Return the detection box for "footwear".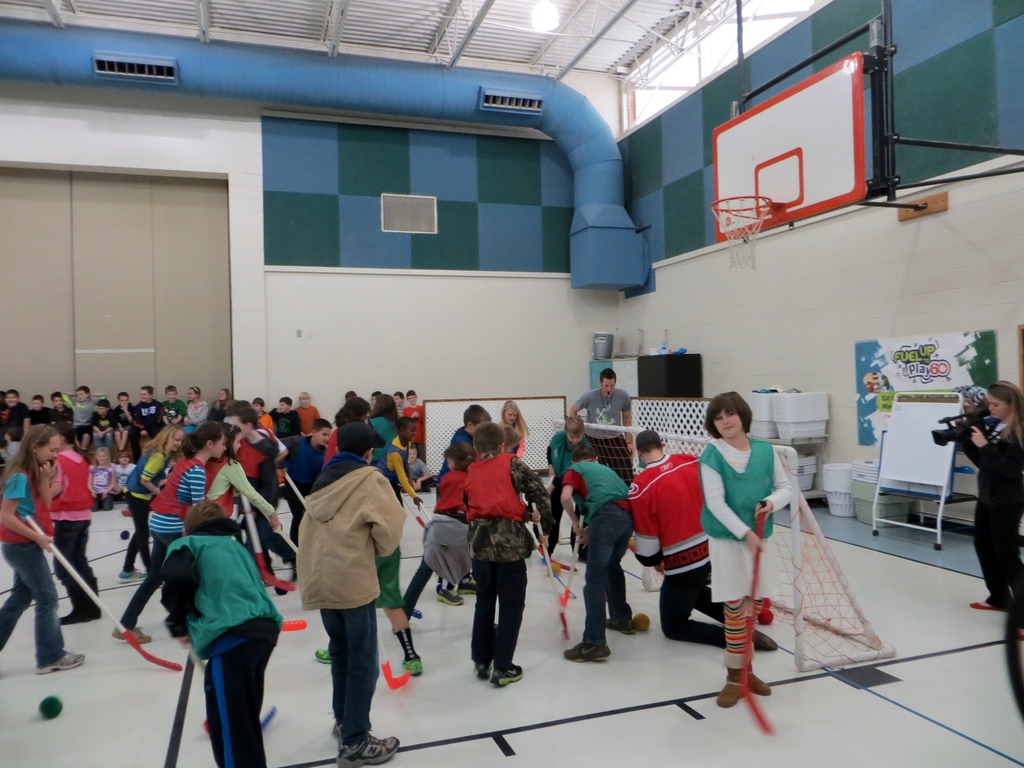
[118, 568, 149, 582].
